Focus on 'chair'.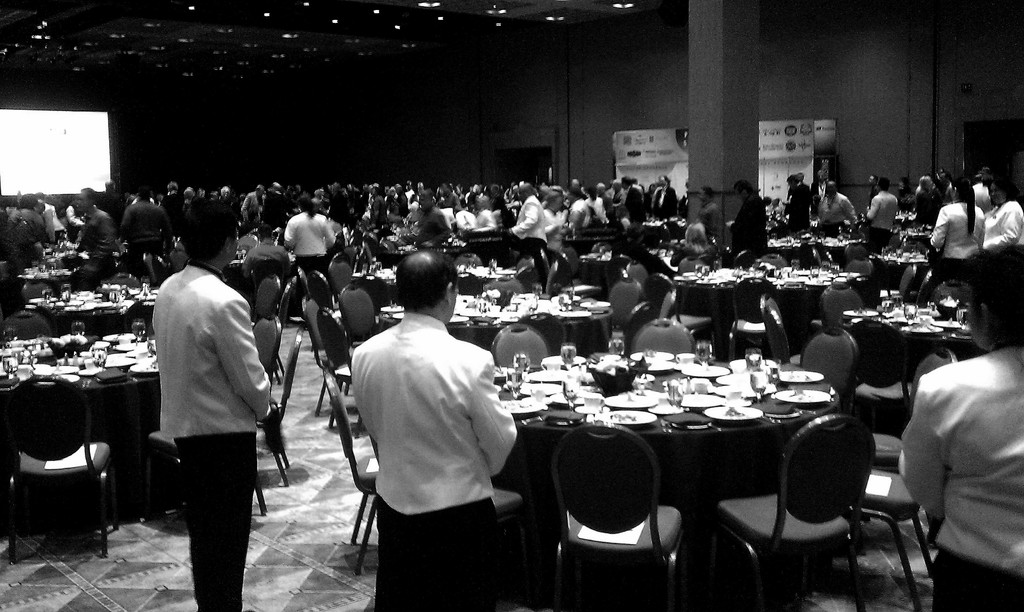
Focused at [755,255,791,271].
